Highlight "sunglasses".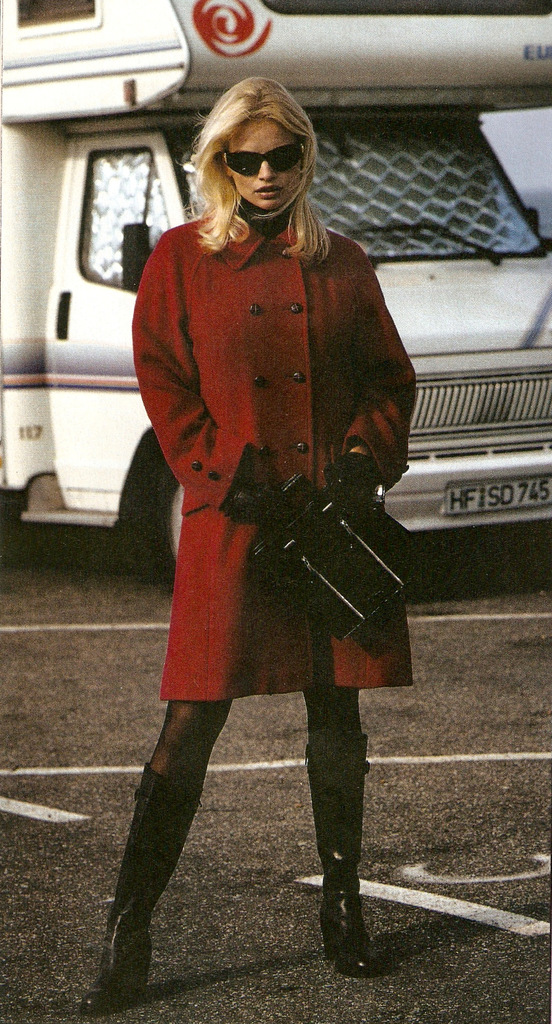
Highlighted region: 223, 140, 305, 179.
